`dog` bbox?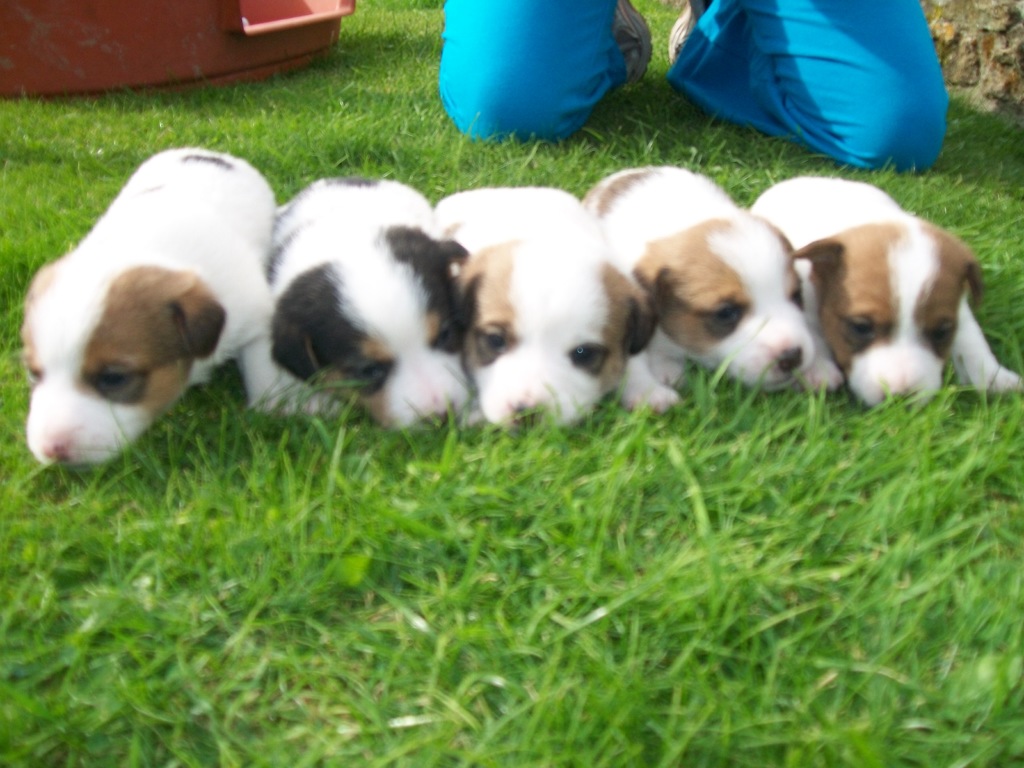
21/148/287/470
